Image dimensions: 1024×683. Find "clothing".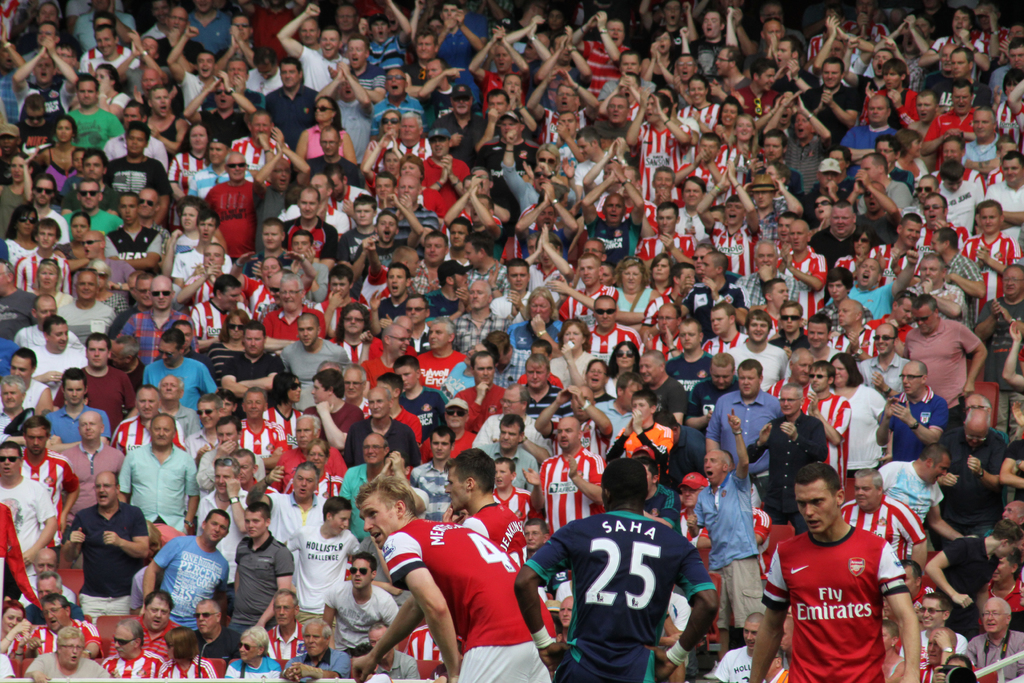
(43, 404, 102, 445).
